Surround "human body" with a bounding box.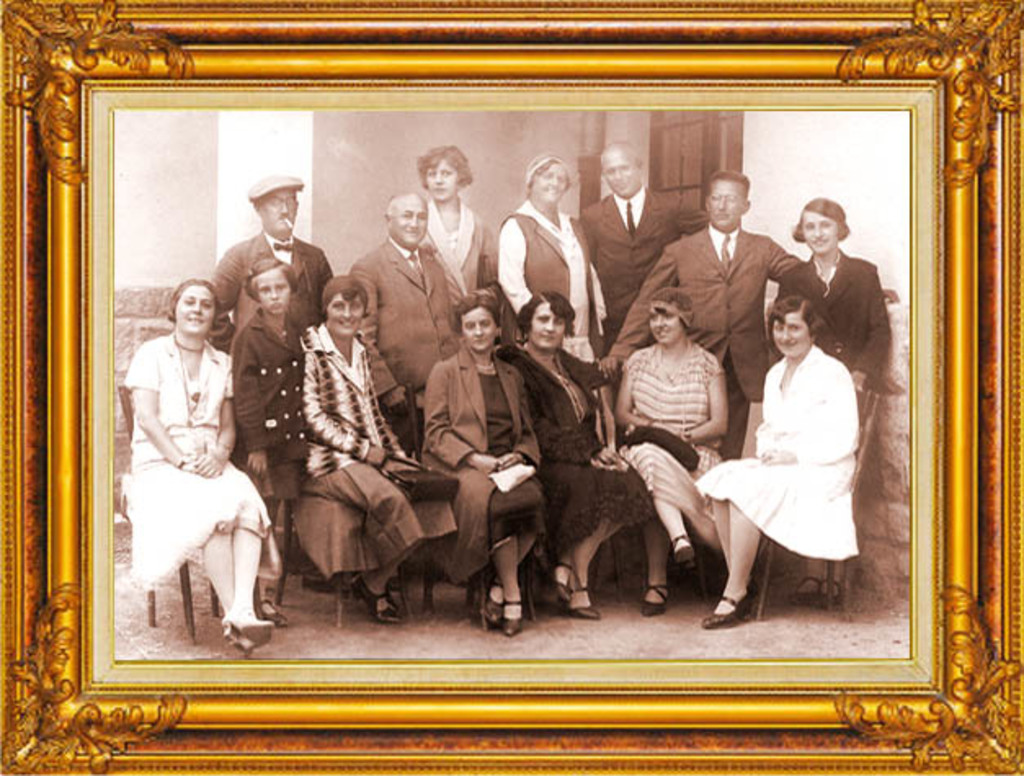
[723, 288, 885, 619].
